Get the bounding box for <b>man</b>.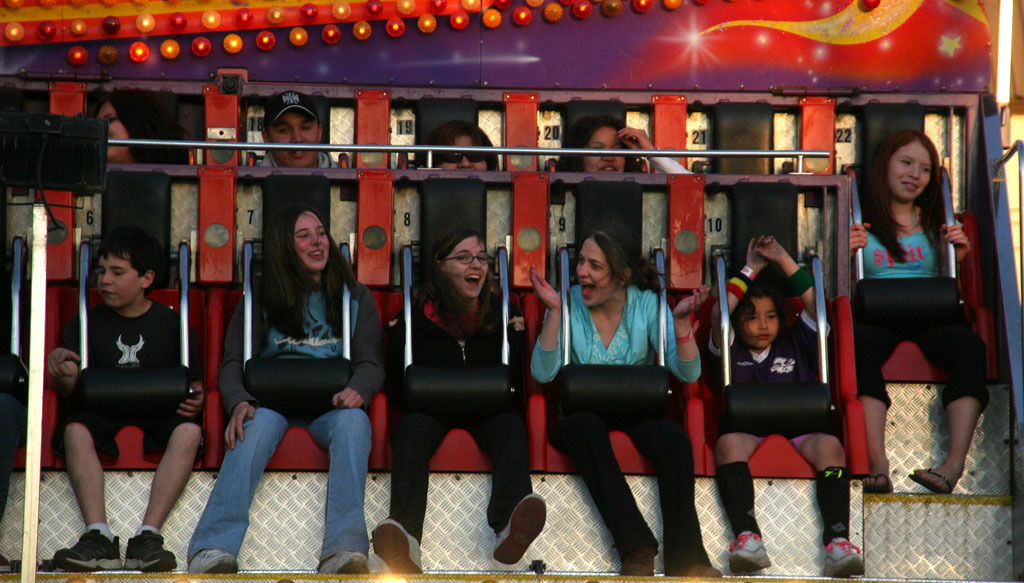
x1=258 y1=93 x2=342 y2=174.
